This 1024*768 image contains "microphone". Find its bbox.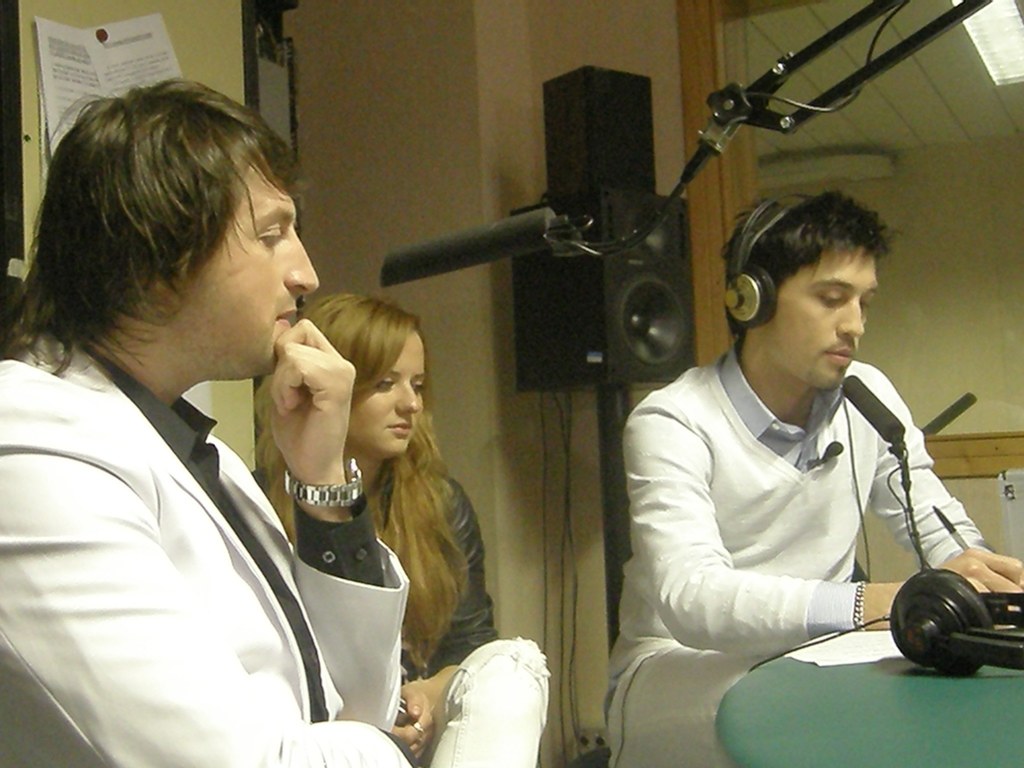
l=375, t=207, r=609, b=291.
